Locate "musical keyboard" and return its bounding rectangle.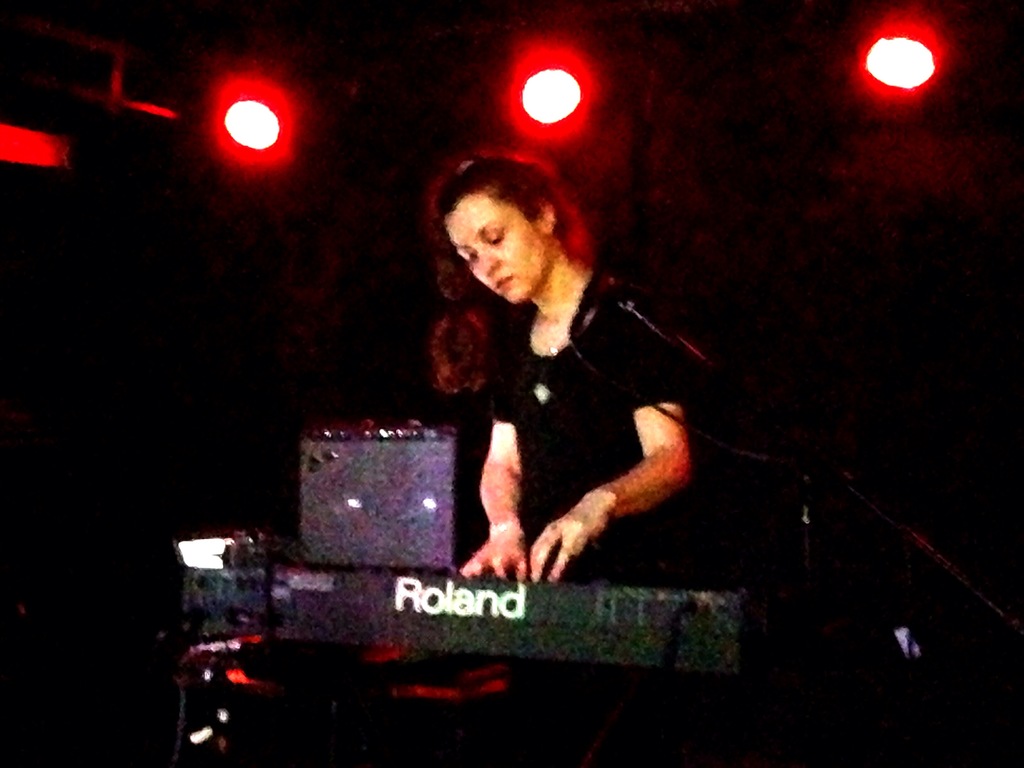
246/538/922/681.
